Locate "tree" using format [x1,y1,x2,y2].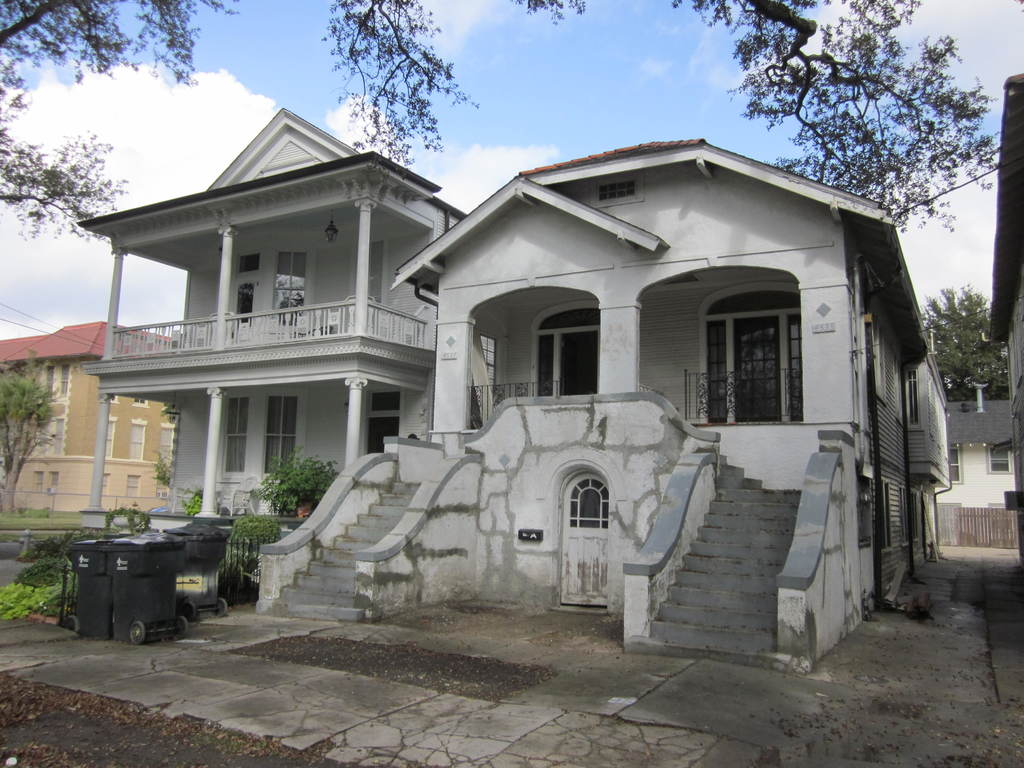
[2,594,39,618].
